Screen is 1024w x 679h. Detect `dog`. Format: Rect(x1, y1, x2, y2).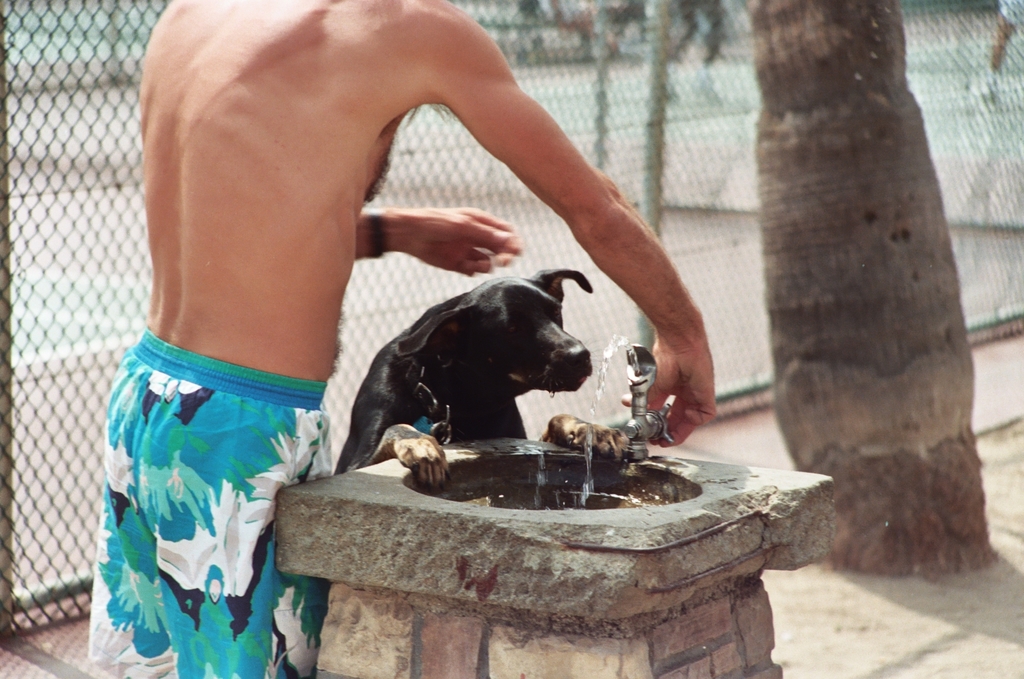
Rect(331, 267, 630, 486).
